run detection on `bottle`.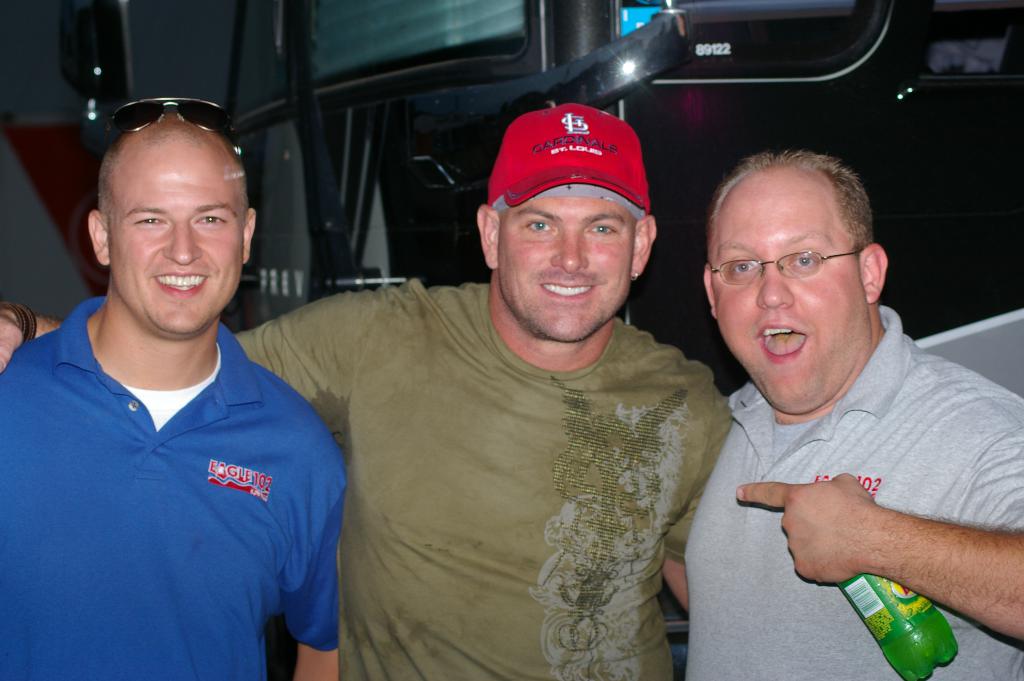
Result: 833 571 957 680.
